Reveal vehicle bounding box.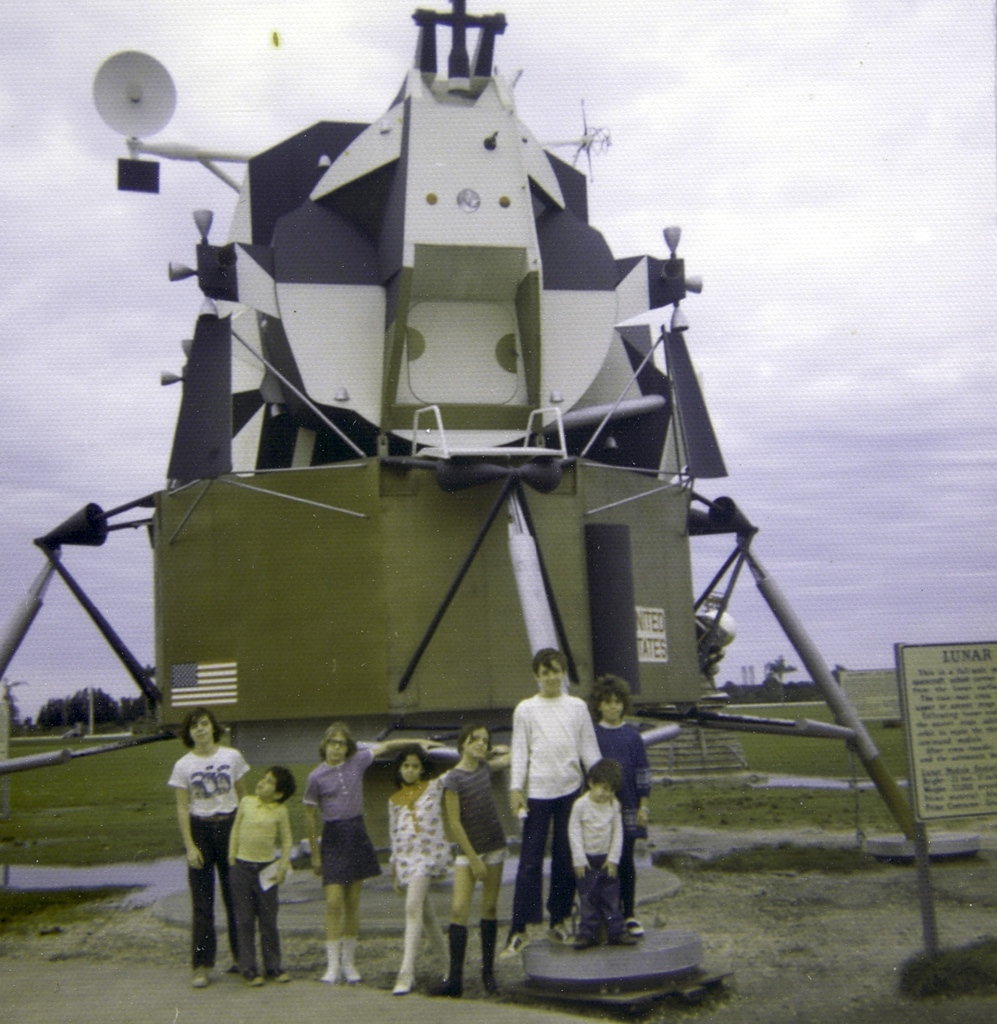
Revealed: bbox=(0, 0, 939, 875).
